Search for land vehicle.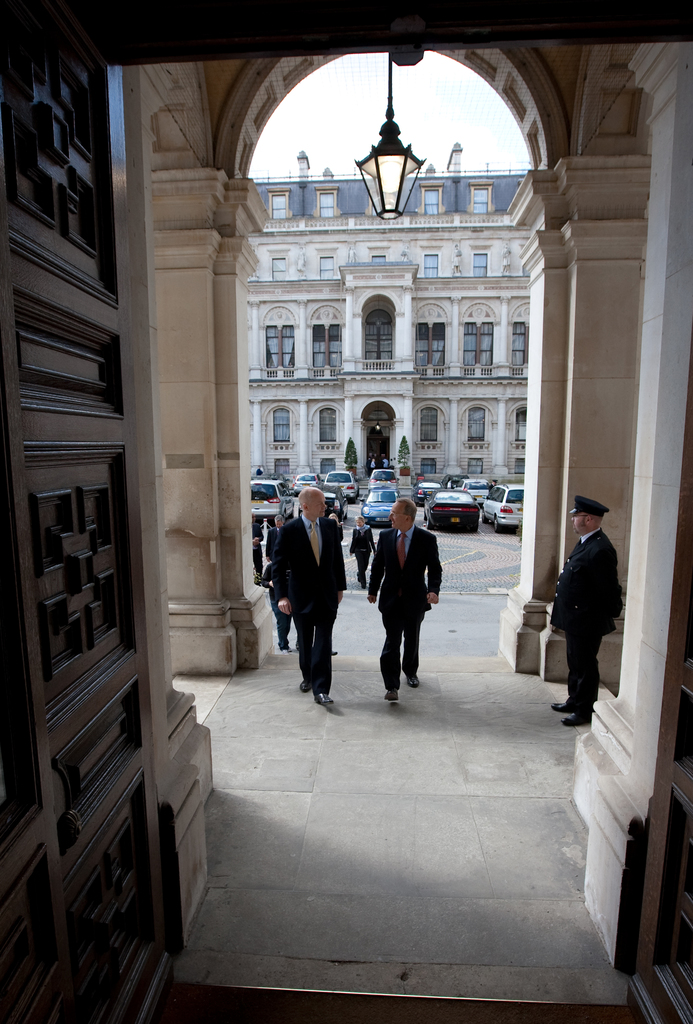
Found at [x1=411, y1=480, x2=441, y2=509].
